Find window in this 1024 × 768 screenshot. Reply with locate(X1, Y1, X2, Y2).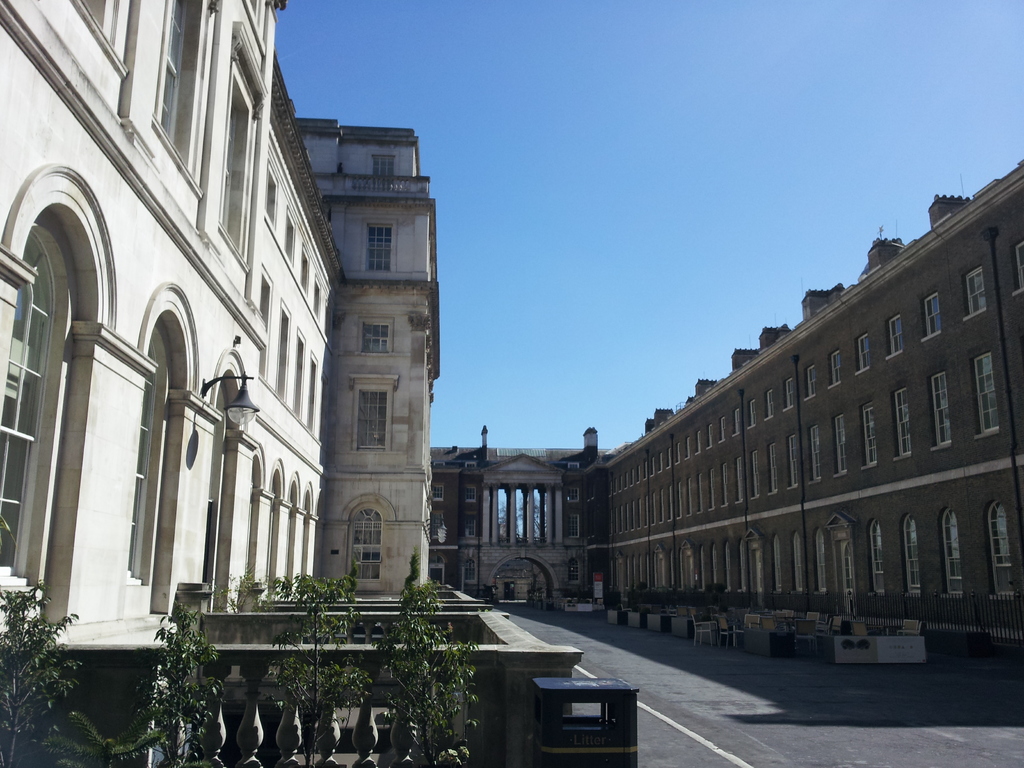
locate(116, 328, 188, 586).
